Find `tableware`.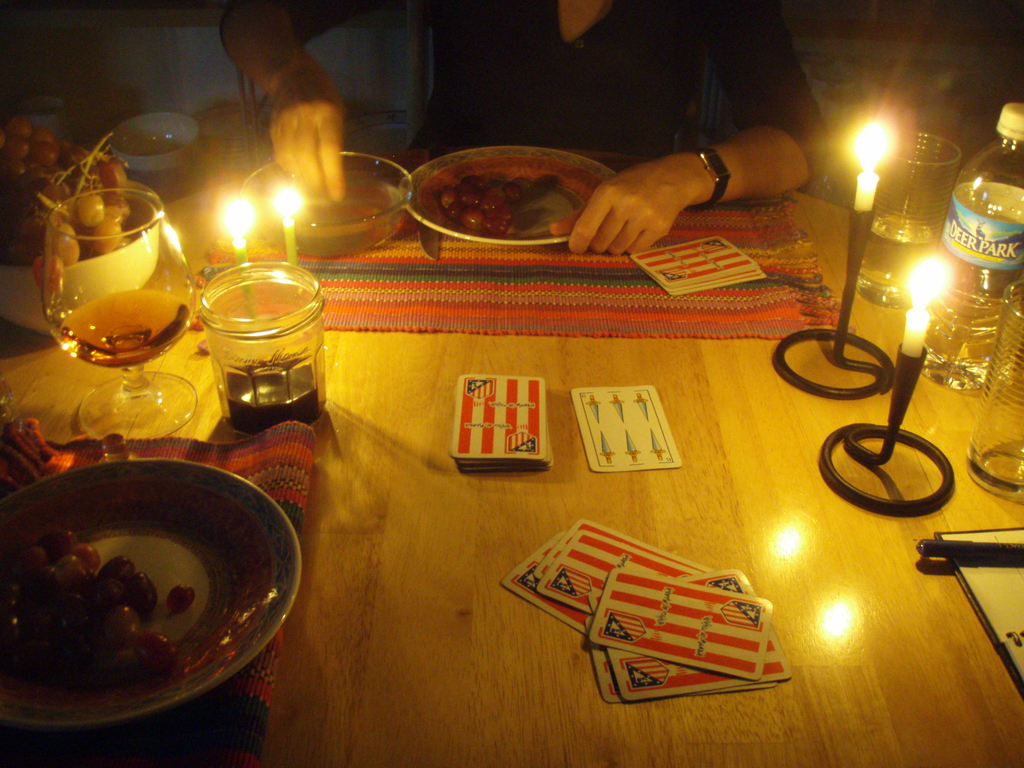
pyautogui.locateOnScreen(0, 448, 284, 753).
